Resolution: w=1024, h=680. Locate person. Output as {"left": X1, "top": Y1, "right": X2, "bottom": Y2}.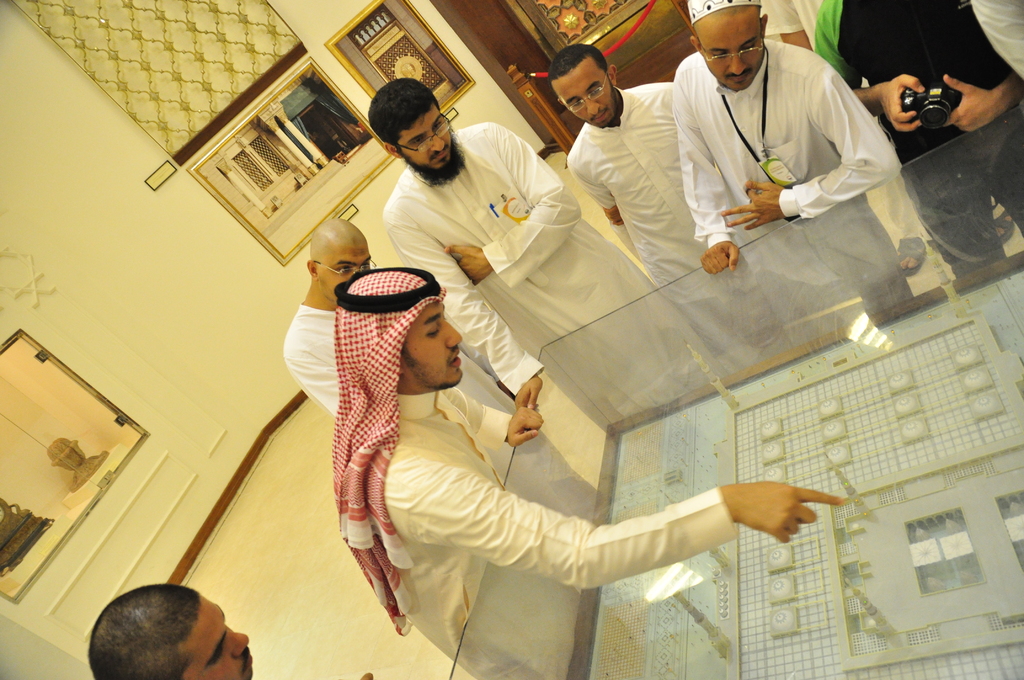
{"left": 280, "top": 218, "right": 521, "bottom": 482}.
